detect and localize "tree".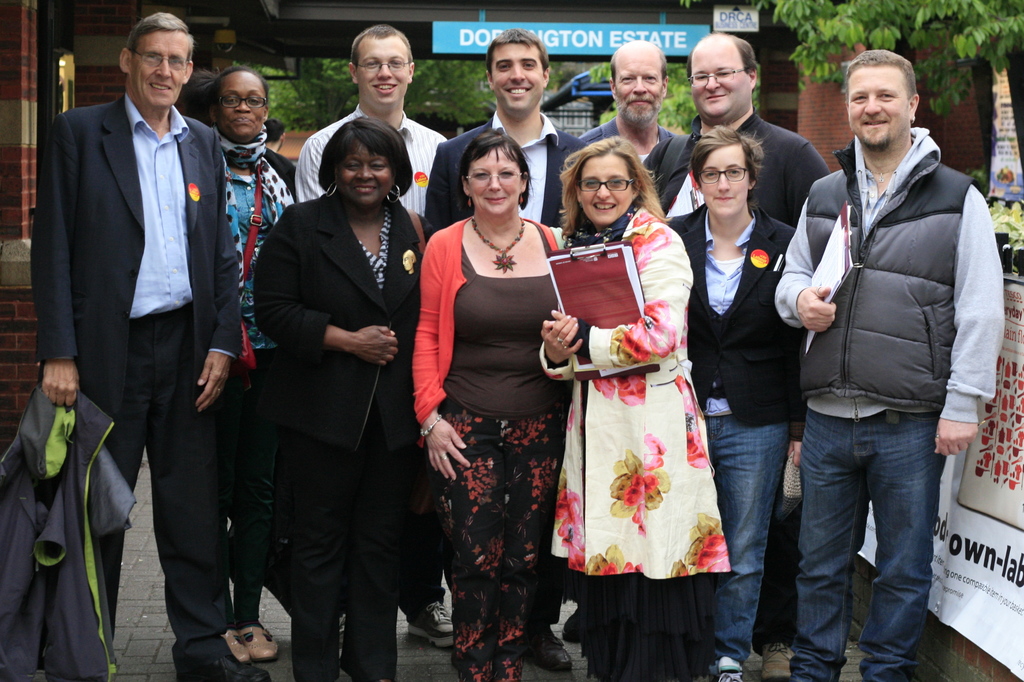
Localized at locate(676, 0, 1023, 118).
